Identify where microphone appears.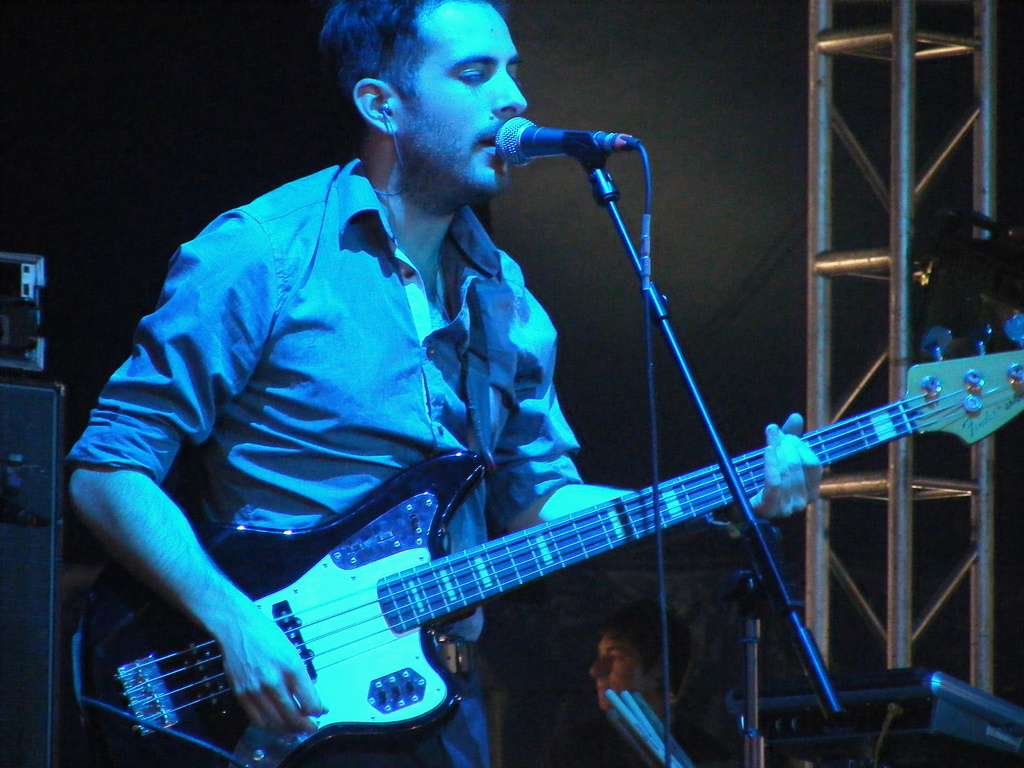
Appears at locate(495, 115, 641, 164).
